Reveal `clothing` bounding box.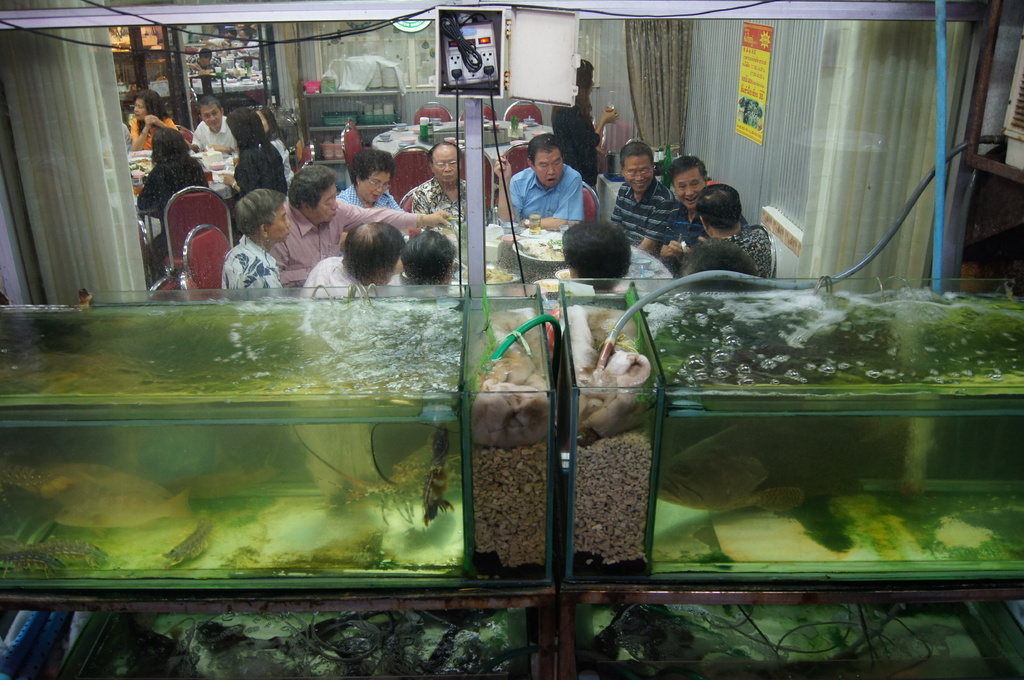
Revealed: locate(413, 173, 472, 224).
